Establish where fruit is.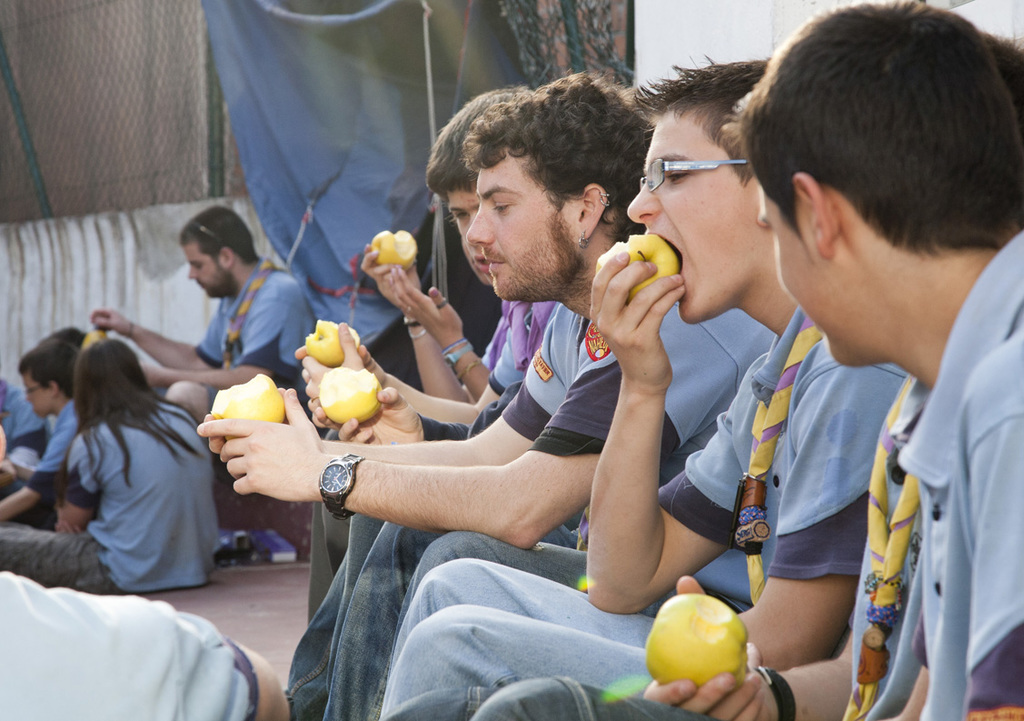
Established at [left=307, top=317, right=363, bottom=366].
